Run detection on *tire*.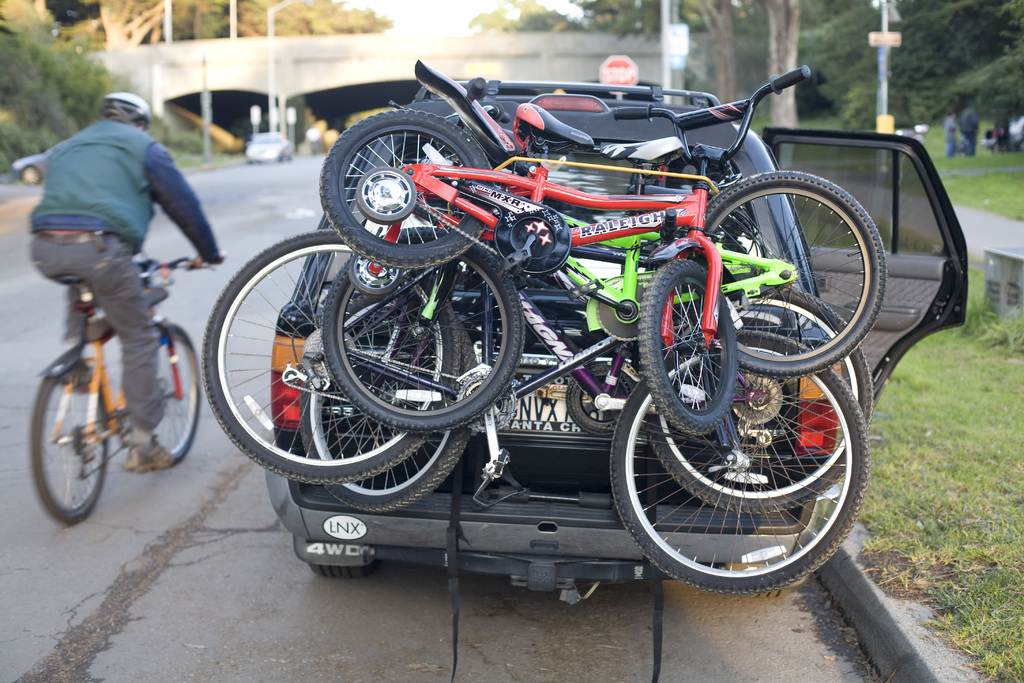
Result: crop(32, 358, 109, 524).
